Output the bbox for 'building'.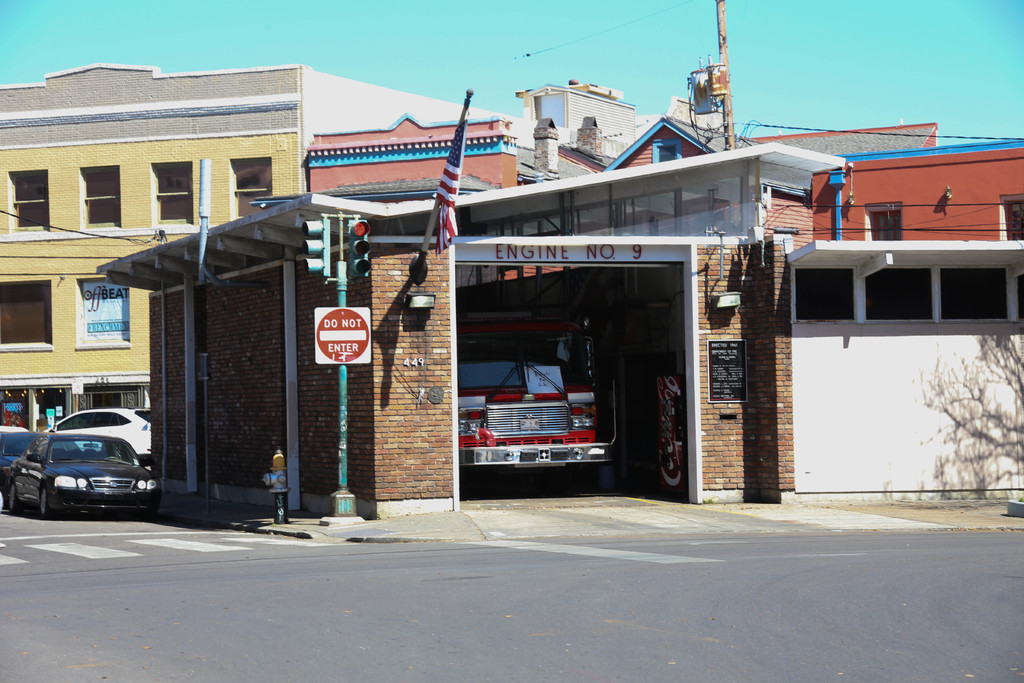
[x1=811, y1=142, x2=1023, y2=240].
